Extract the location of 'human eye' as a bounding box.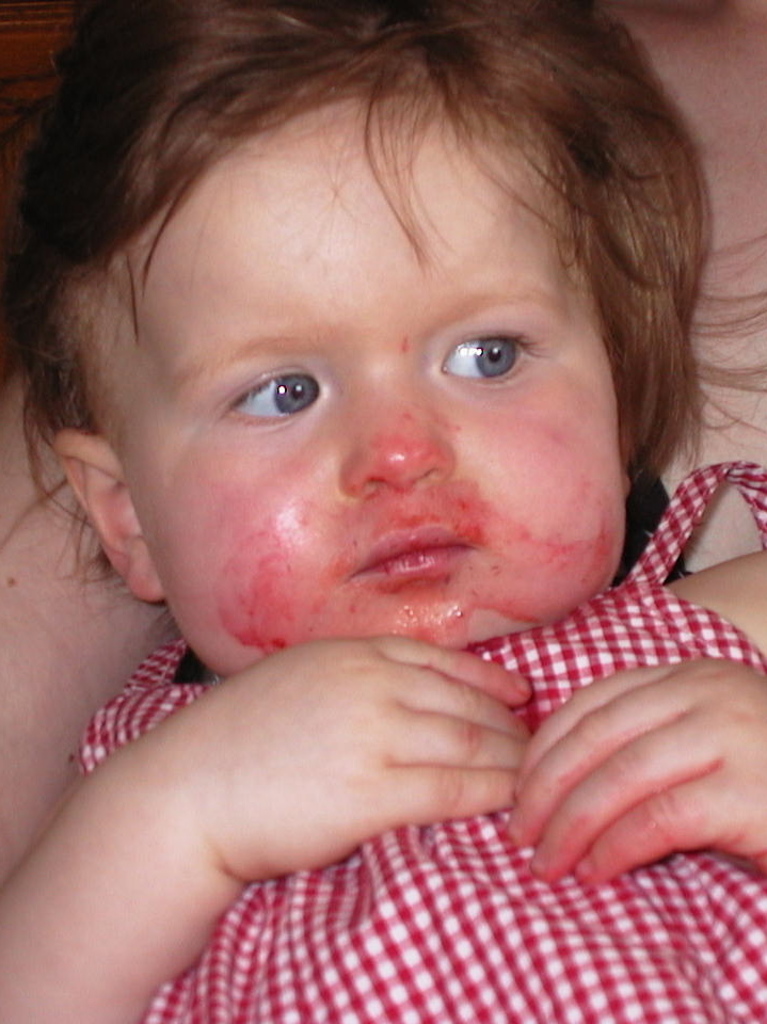
[183, 348, 346, 446].
